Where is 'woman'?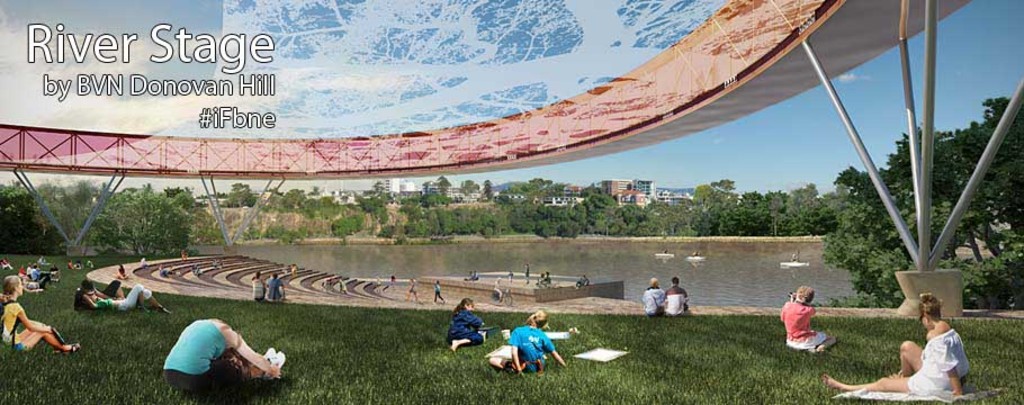
bbox=[823, 290, 967, 395].
